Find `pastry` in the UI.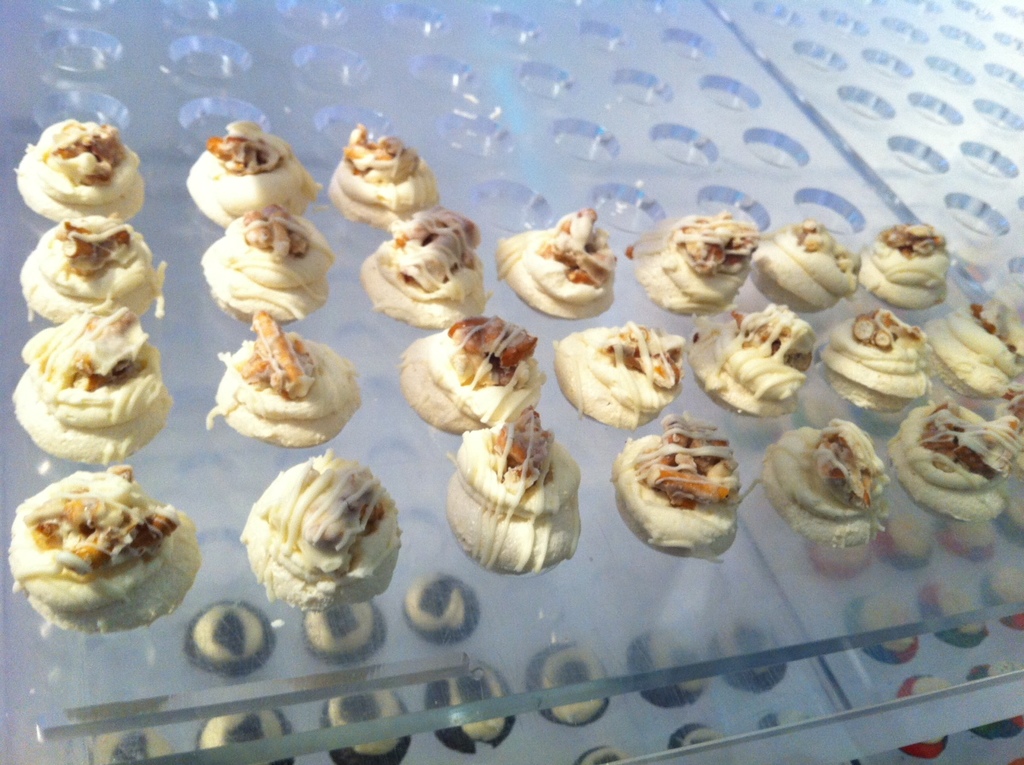
UI element at region(245, 457, 405, 616).
